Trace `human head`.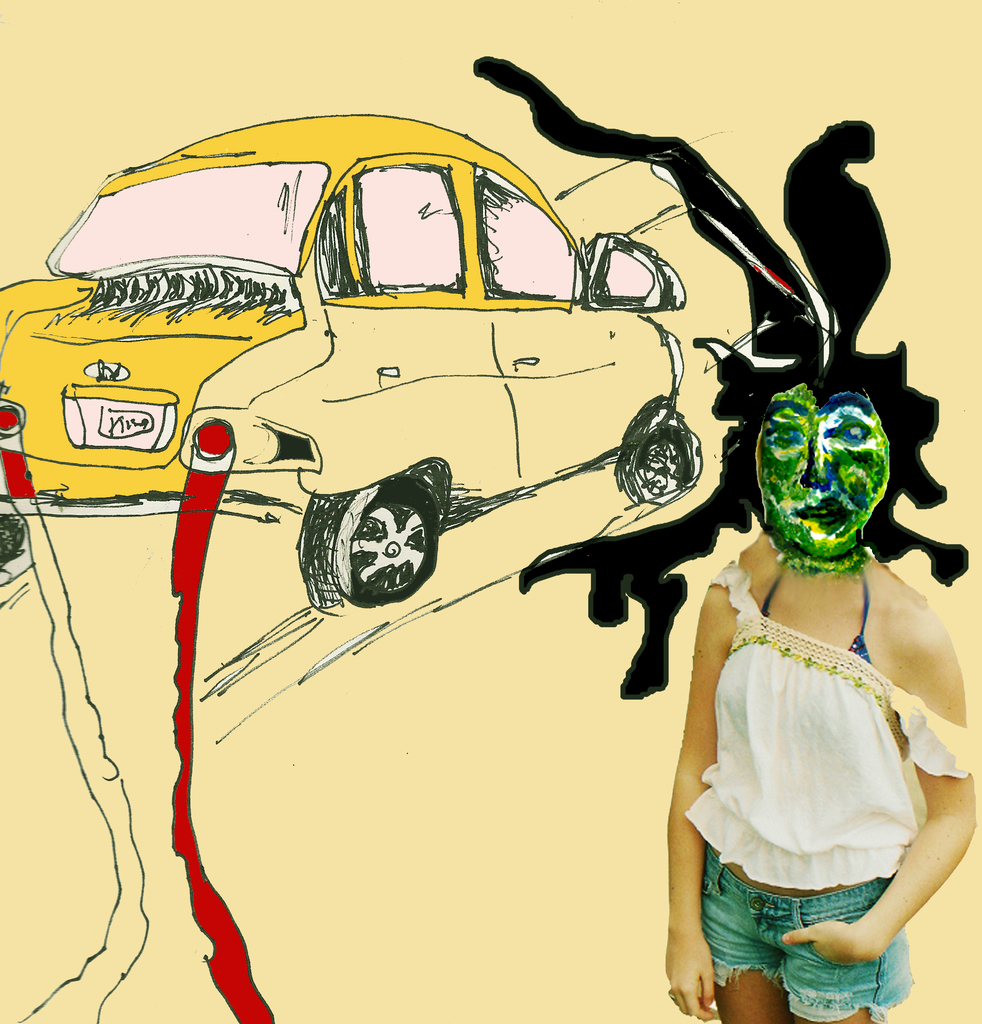
Traced to rect(754, 385, 923, 574).
